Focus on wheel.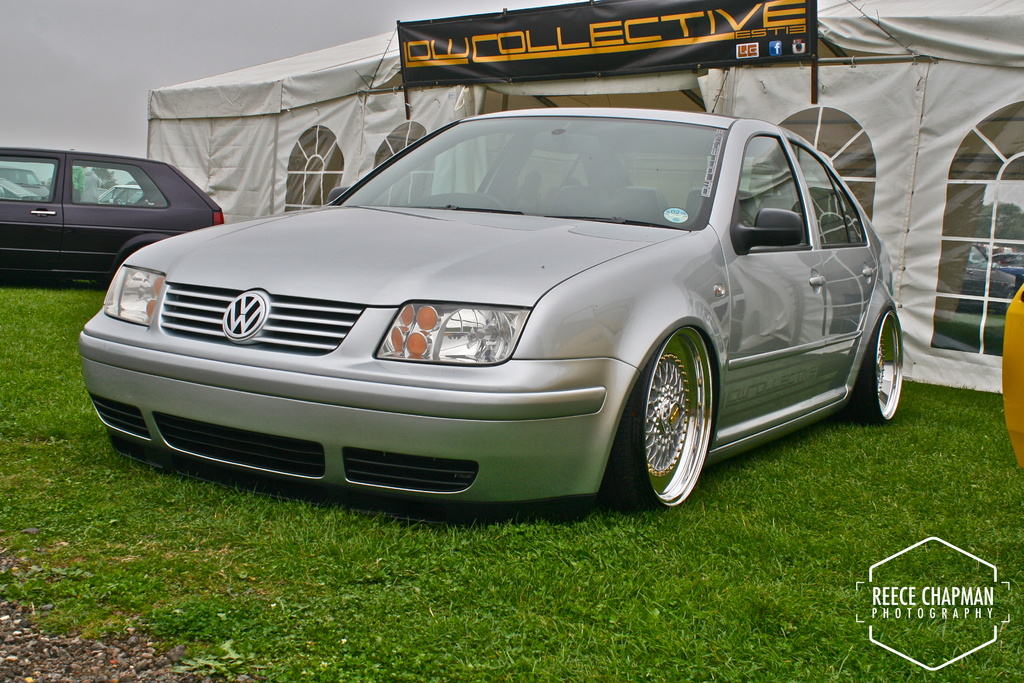
Focused at <region>849, 311, 903, 424</region>.
